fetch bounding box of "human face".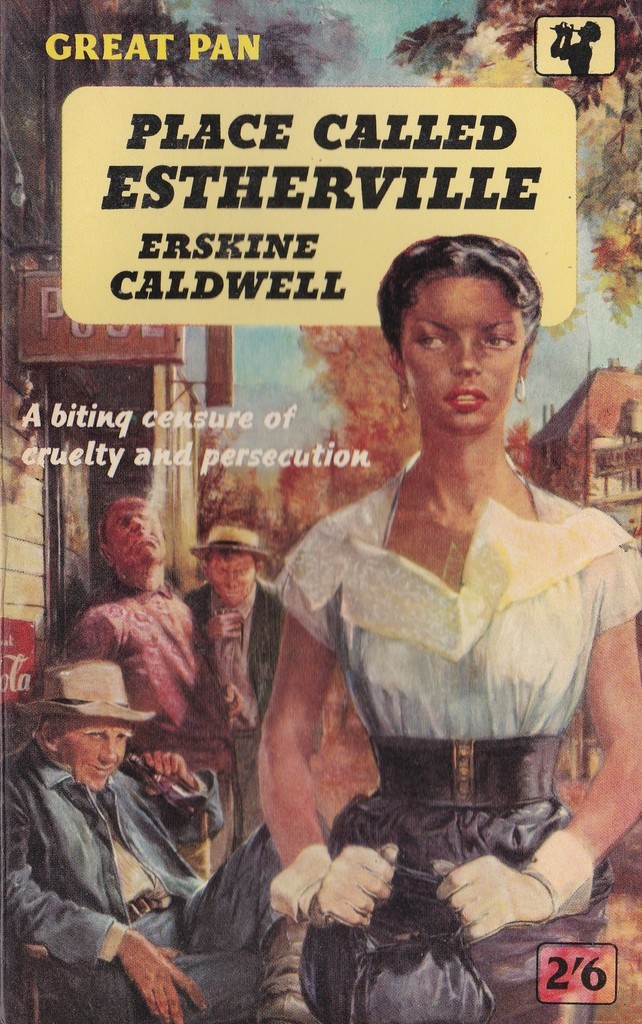
Bbox: x1=61 y1=717 x2=135 y2=794.
